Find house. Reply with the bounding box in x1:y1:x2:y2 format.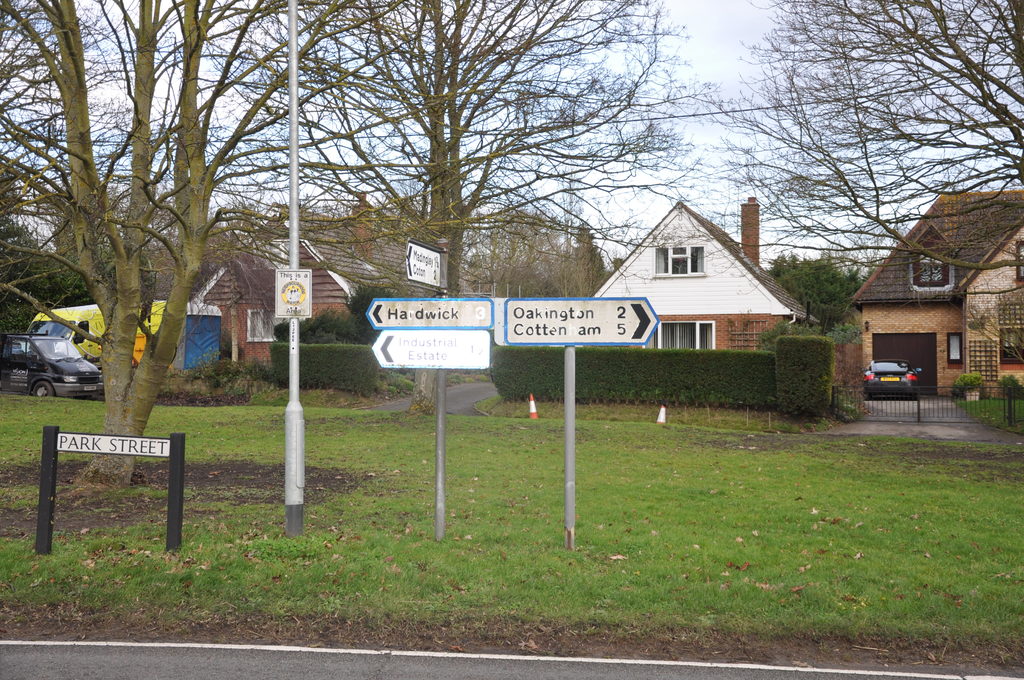
191:231:393:359.
